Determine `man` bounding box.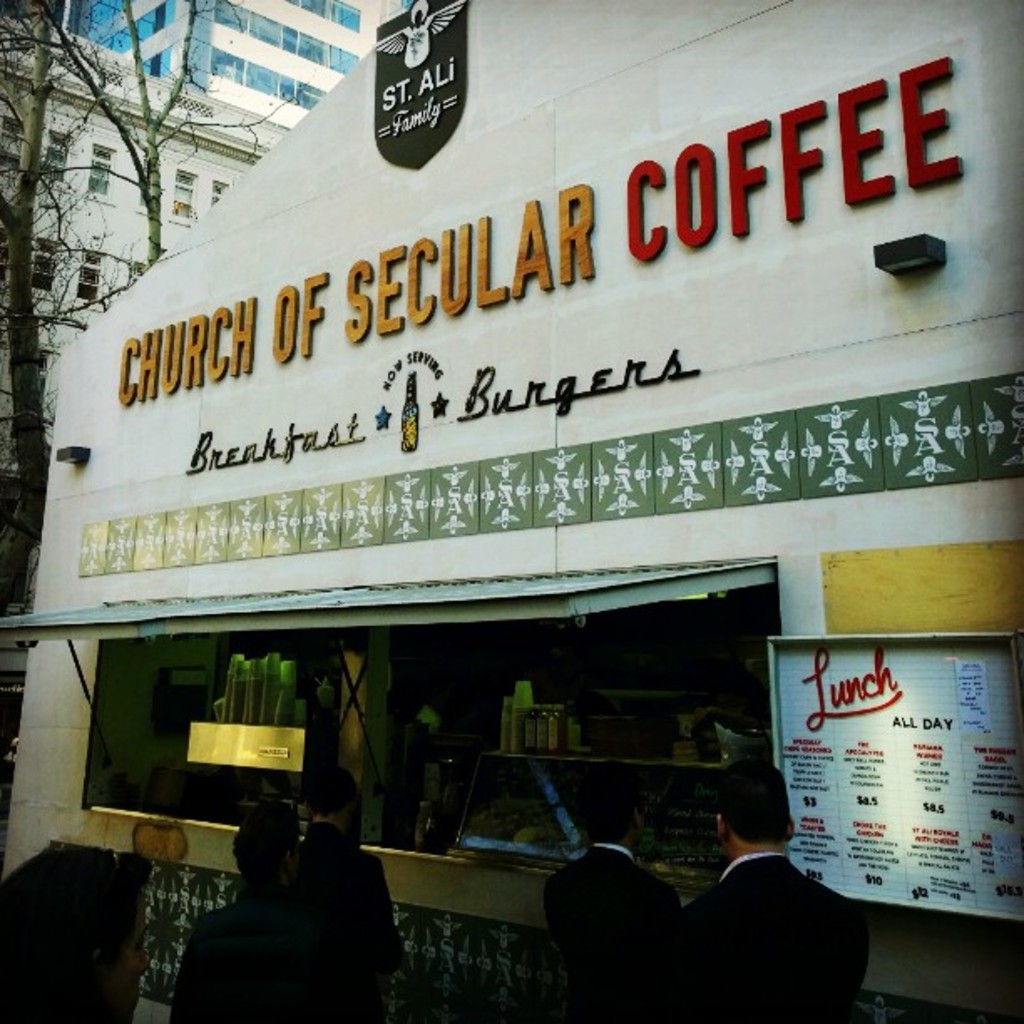
Determined: [666, 795, 880, 1017].
